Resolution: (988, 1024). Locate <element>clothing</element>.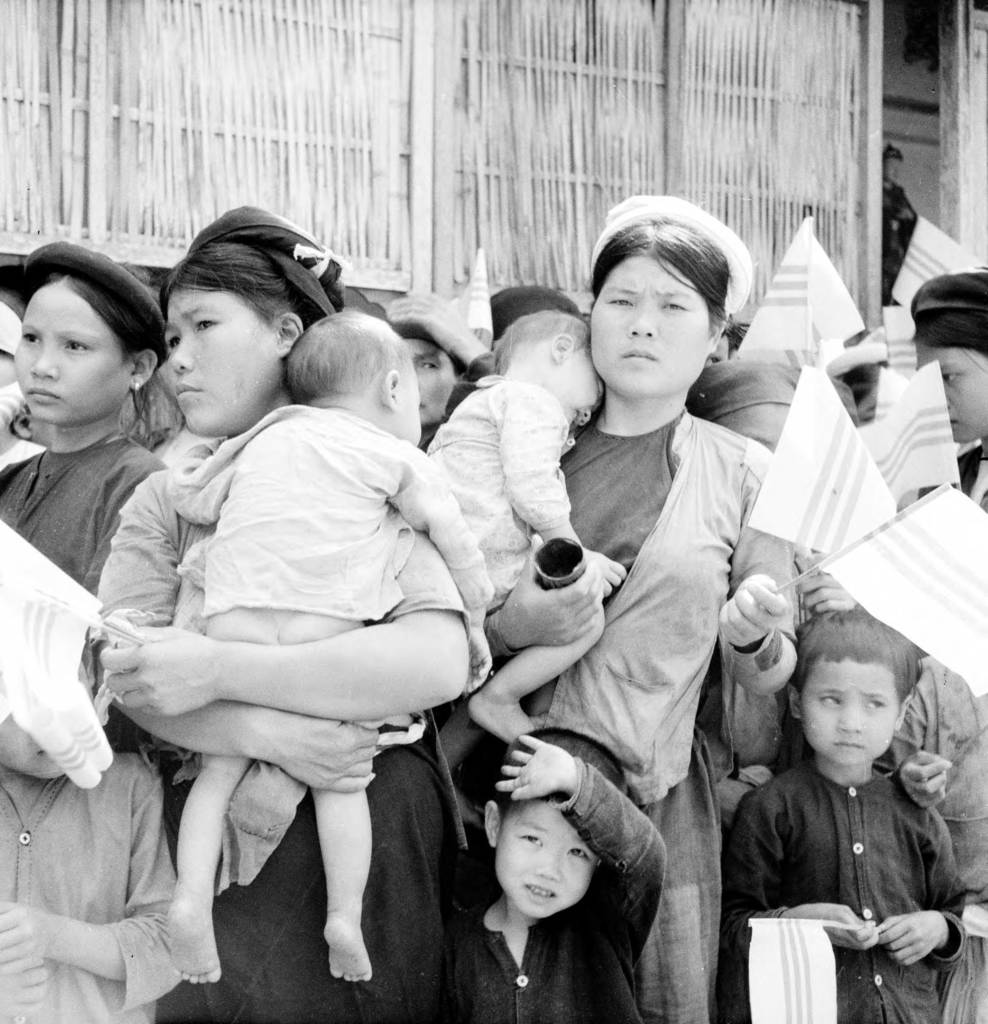
select_region(879, 650, 987, 1023).
